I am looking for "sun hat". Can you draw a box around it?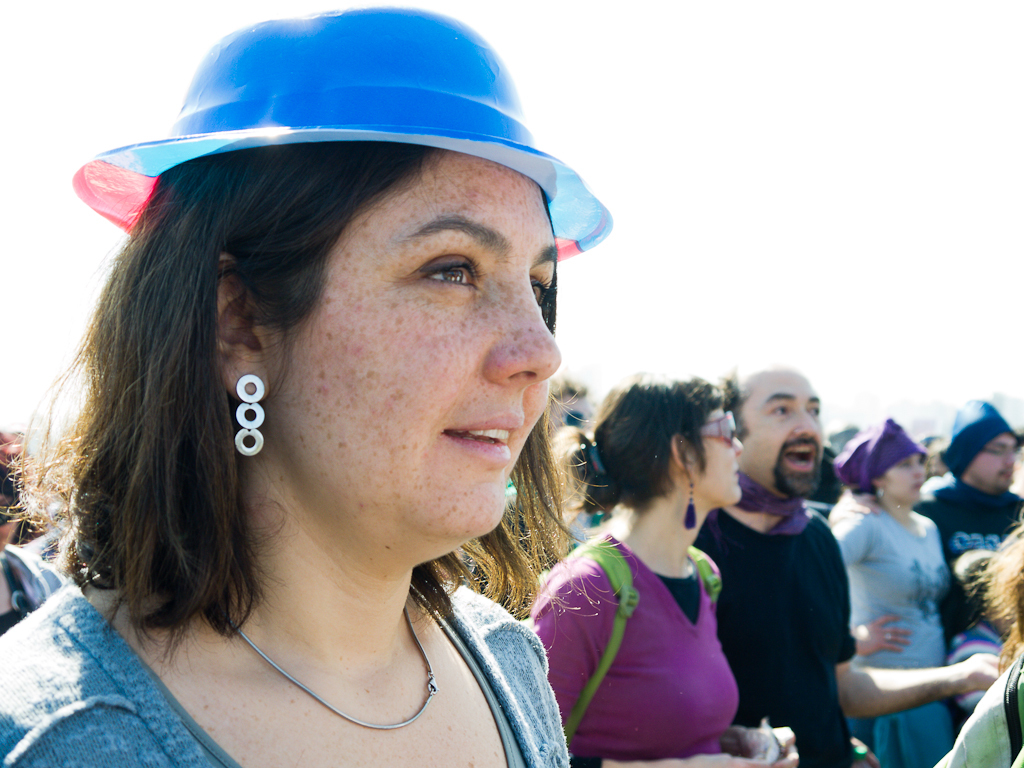
Sure, the bounding box is rect(72, 6, 615, 264).
